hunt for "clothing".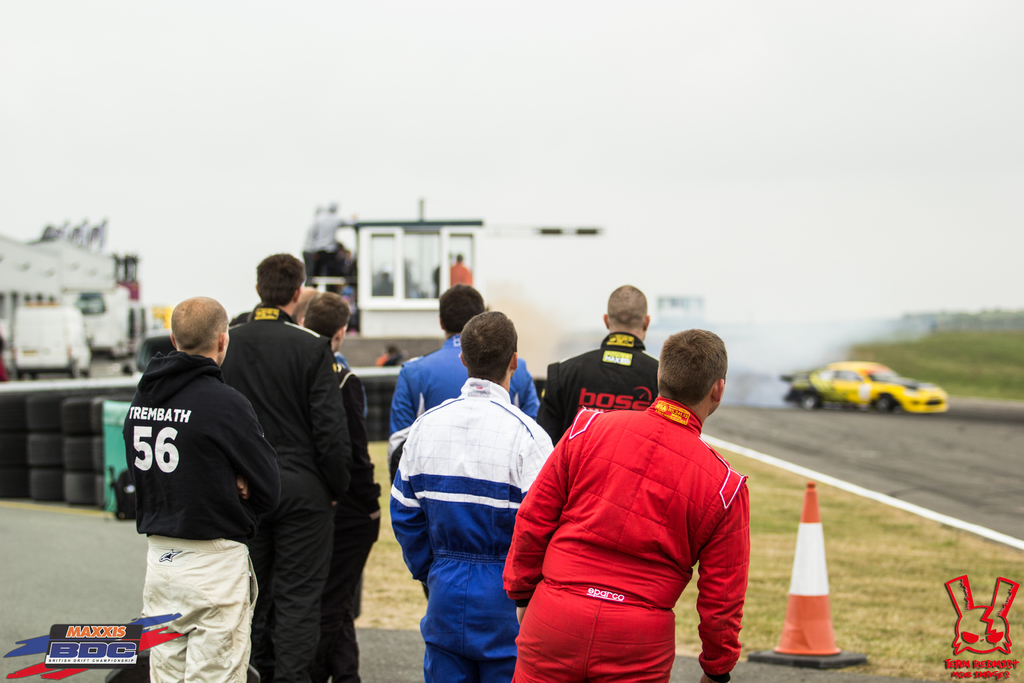
Hunted down at 122, 346, 286, 682.
